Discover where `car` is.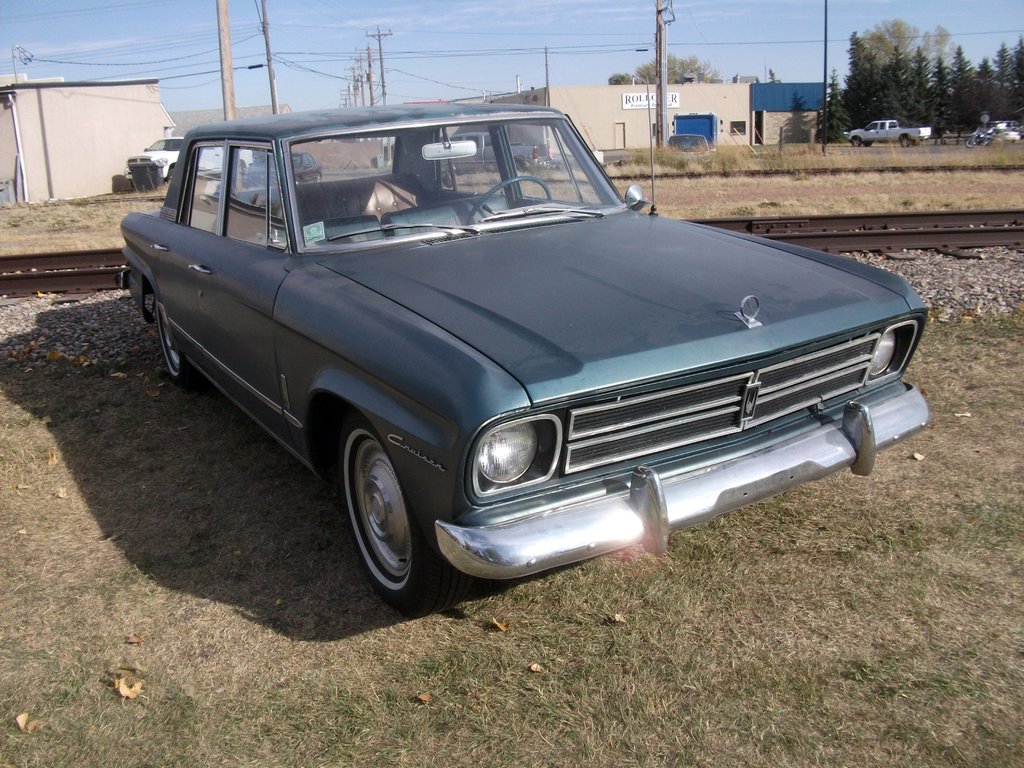
Discovered at Rect(127, 135, 250, 180).
